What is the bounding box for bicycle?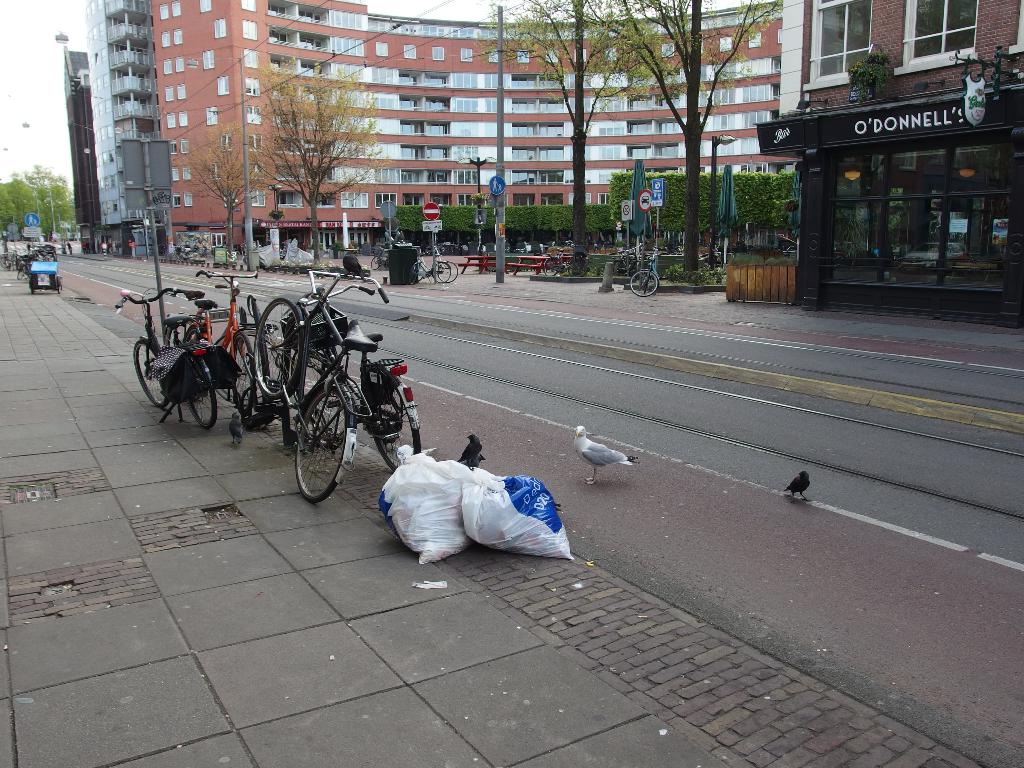
415 246 459 280.
